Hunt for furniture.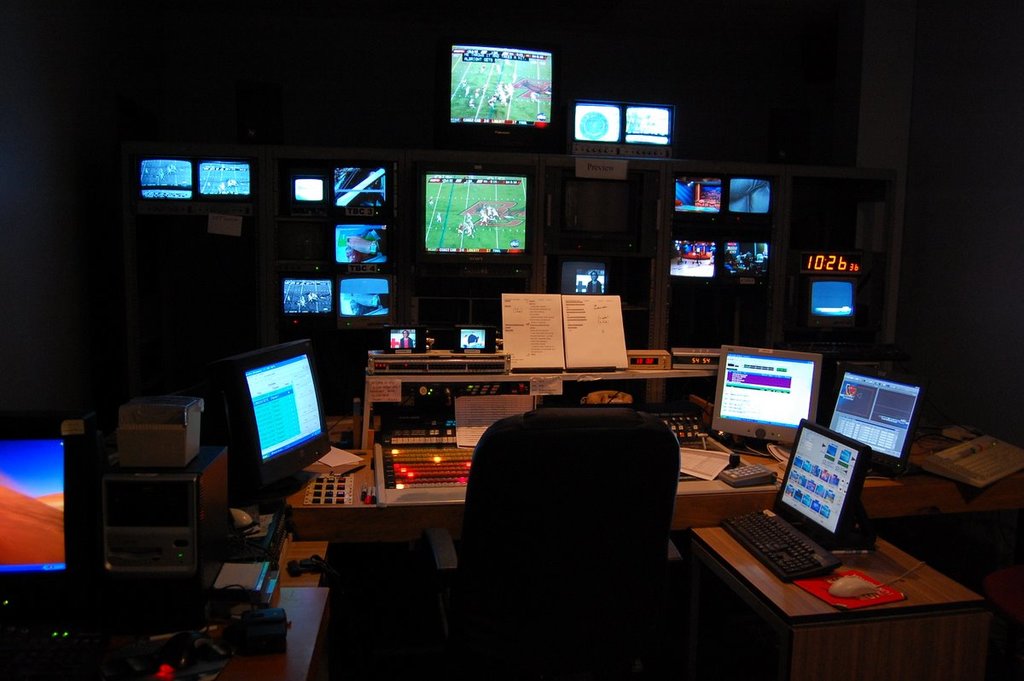
Hunted down at crop(289, 404, 1023, 680).
